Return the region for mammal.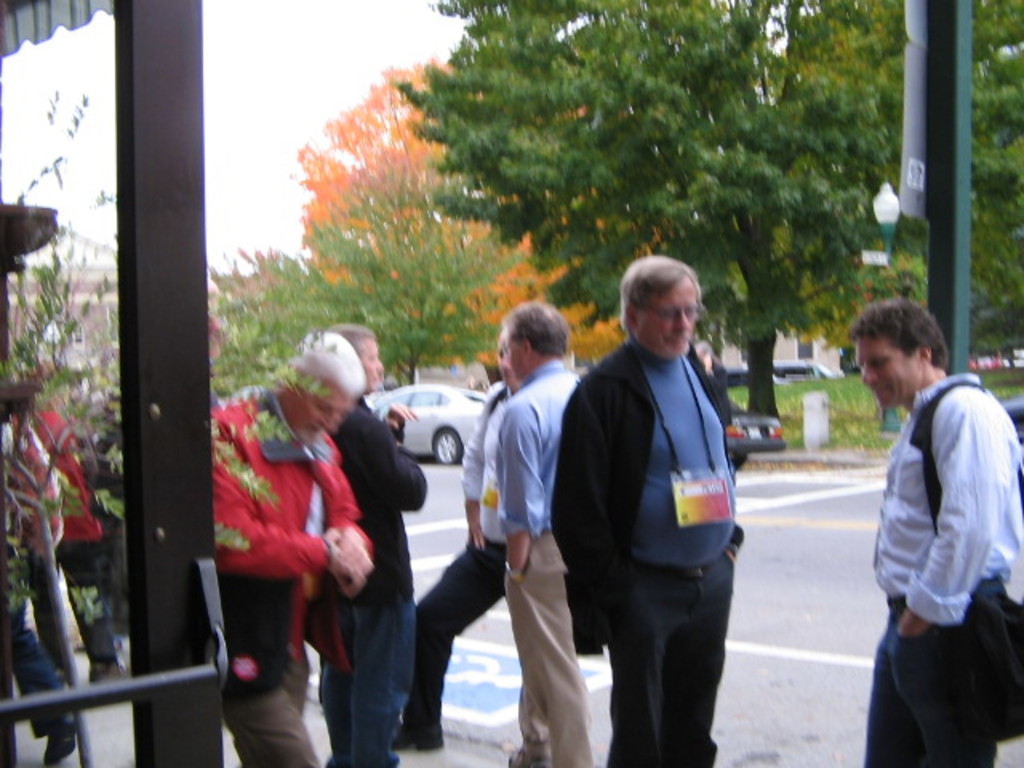
[left=323, top=318, right=442, bottom=763].
